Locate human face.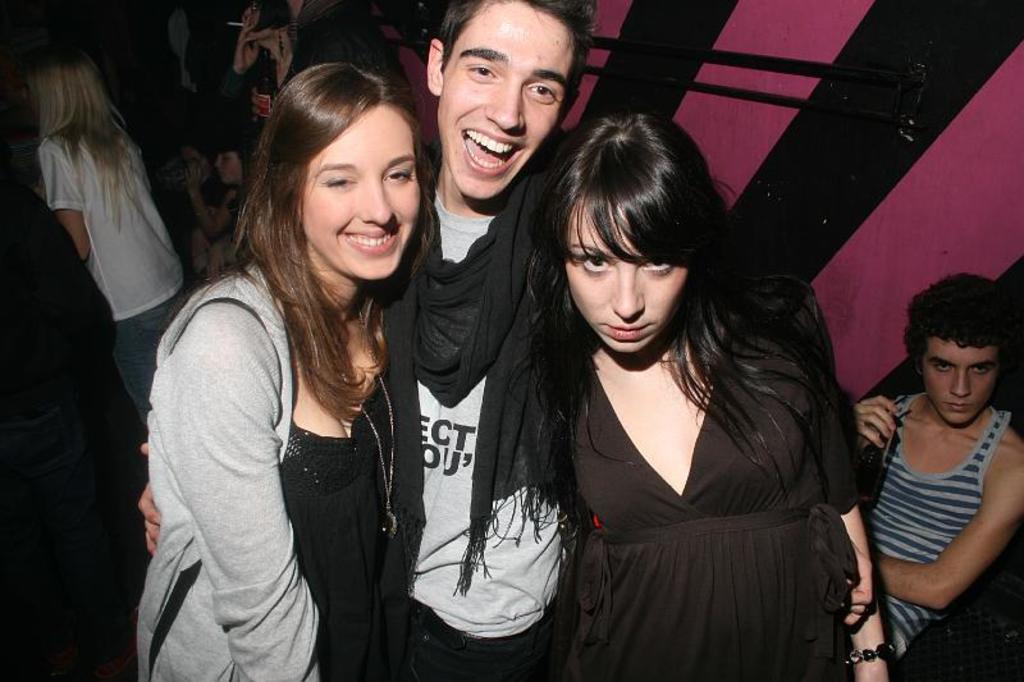
Bounding box: 301:99:421:283.
